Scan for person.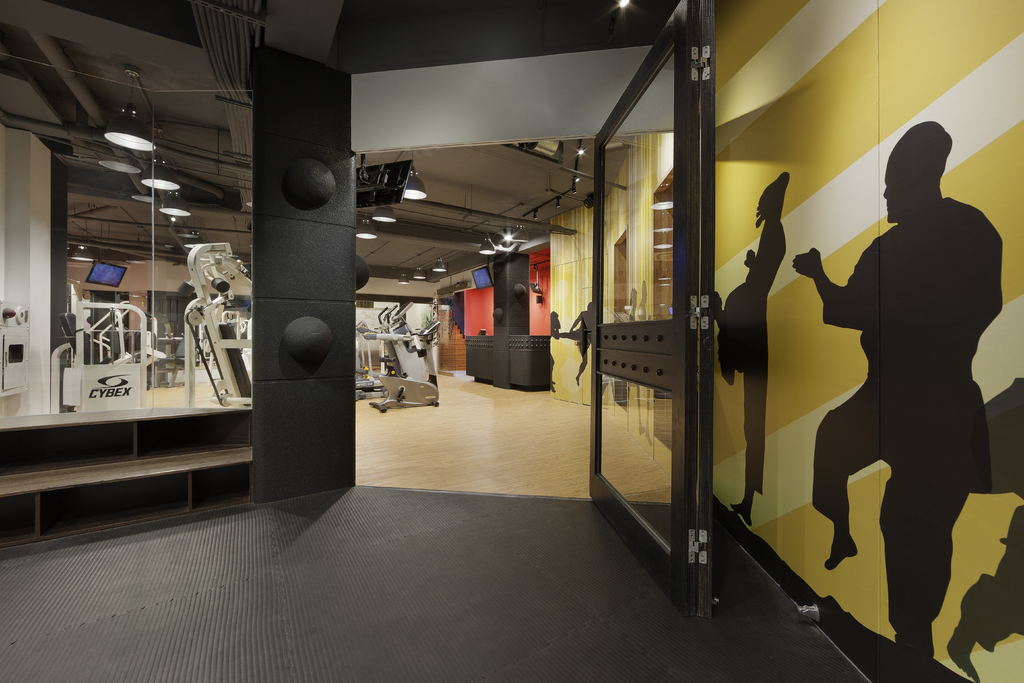
Scan result: box=[792, 120, 1009, 657].
